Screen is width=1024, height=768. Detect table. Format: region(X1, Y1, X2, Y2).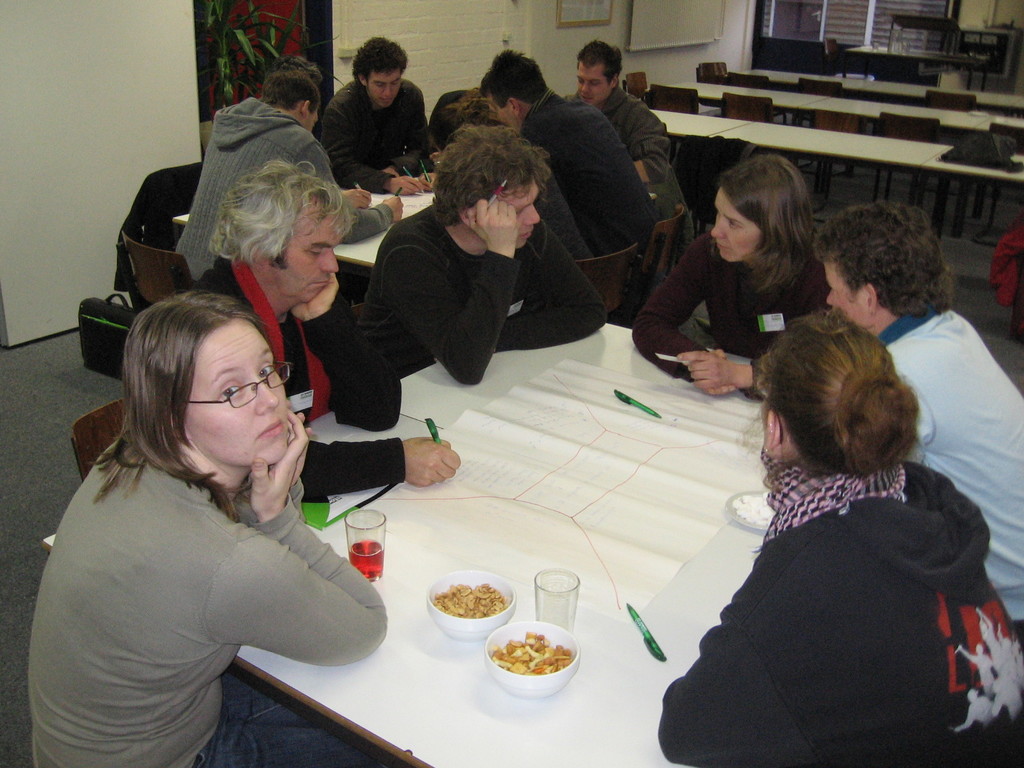
region(886, 15, 961, 63).
